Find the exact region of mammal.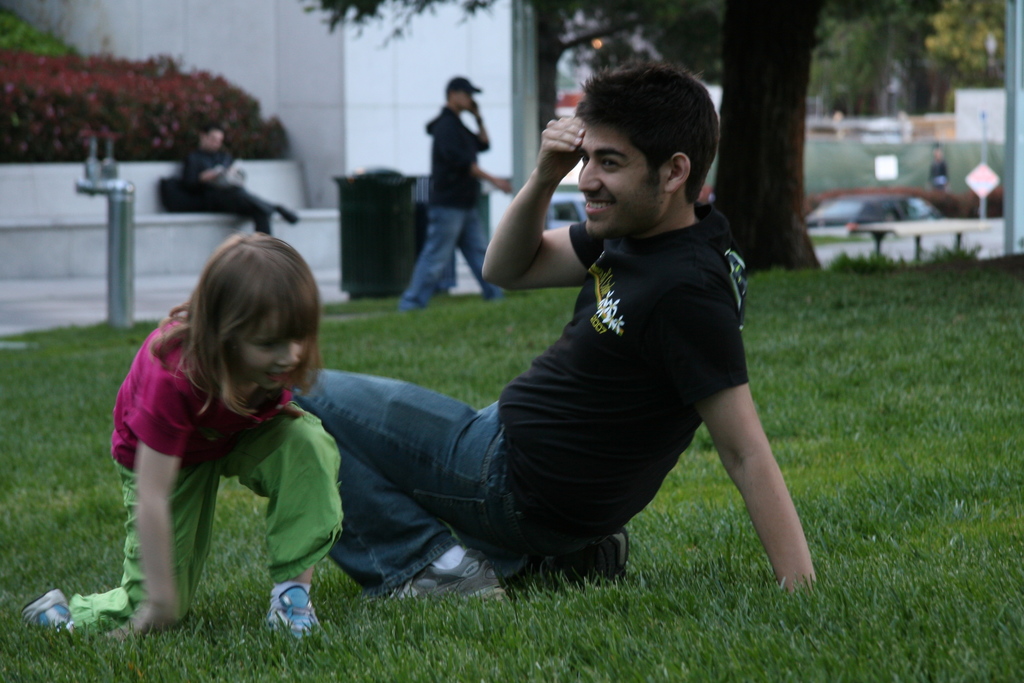
Exact region: BBox(286, 63, 824, 600).
